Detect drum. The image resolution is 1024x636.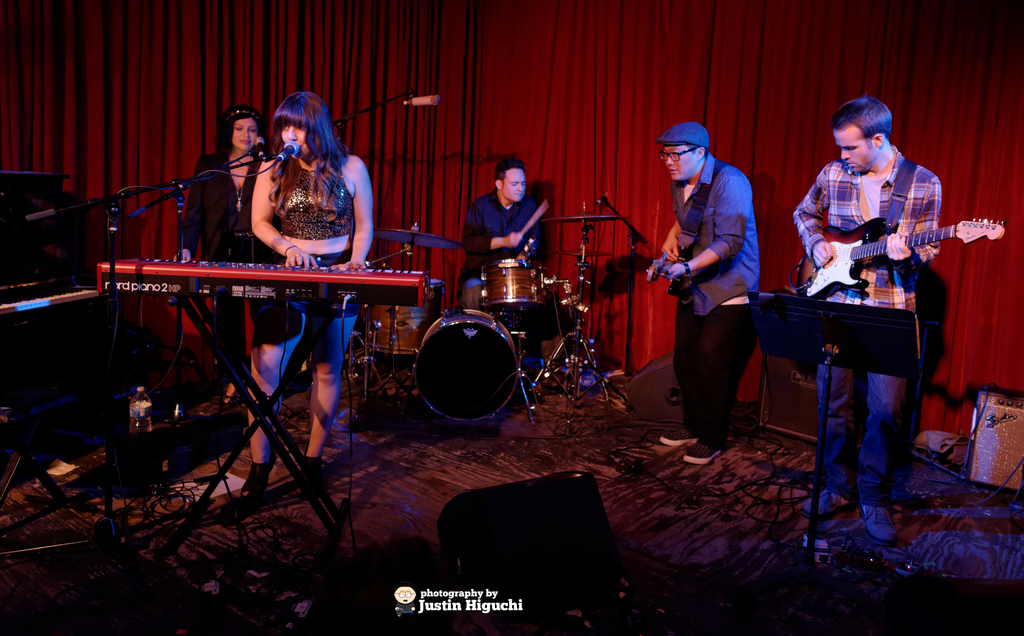
select_region(461, 278, 488, 315).
